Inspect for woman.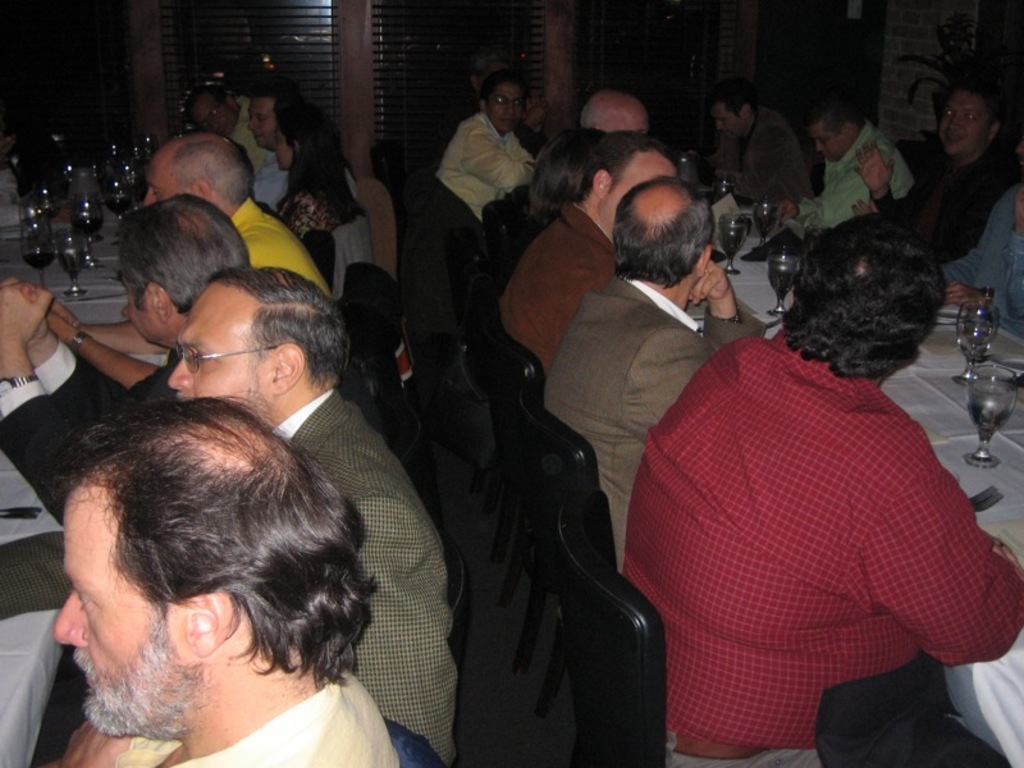
Inspection: {"x1": 279, "y1": 105, "x2": 389, "y2": 289}.
